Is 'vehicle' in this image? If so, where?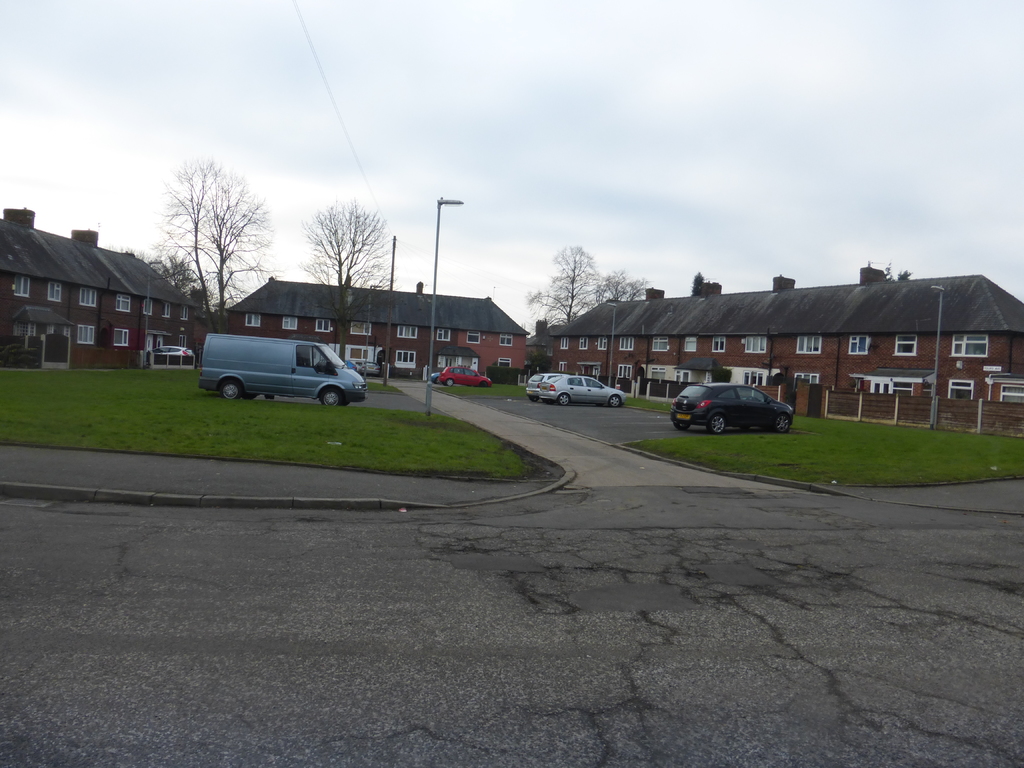
Yes, at x1=533, y1=373, x2=628, y2=405.
